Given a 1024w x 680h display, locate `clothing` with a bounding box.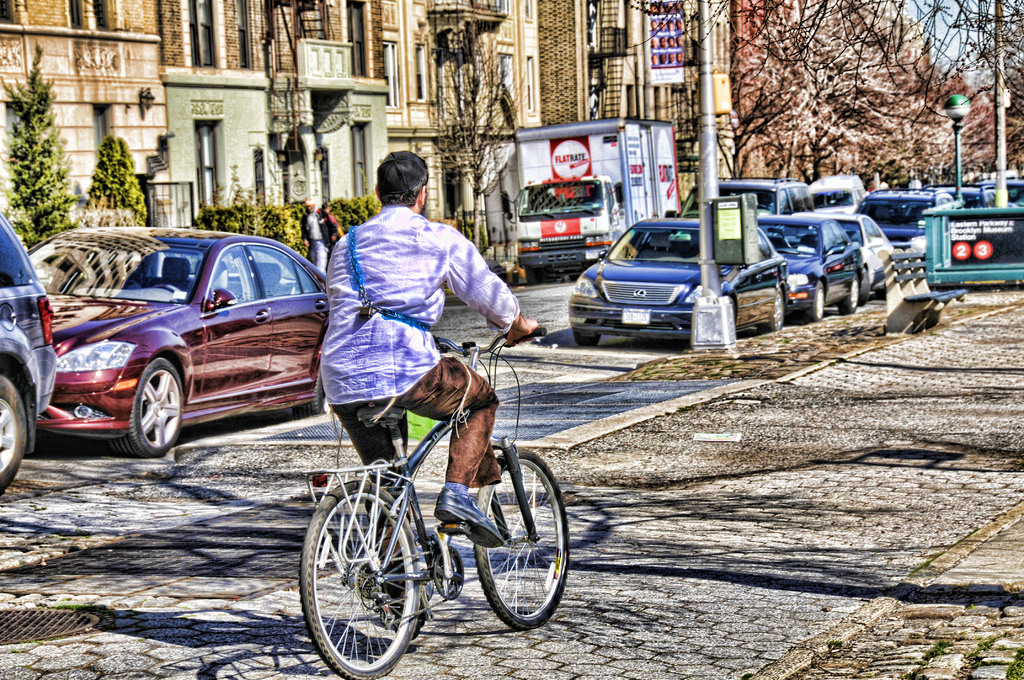
Located: 296:204:341:270.
